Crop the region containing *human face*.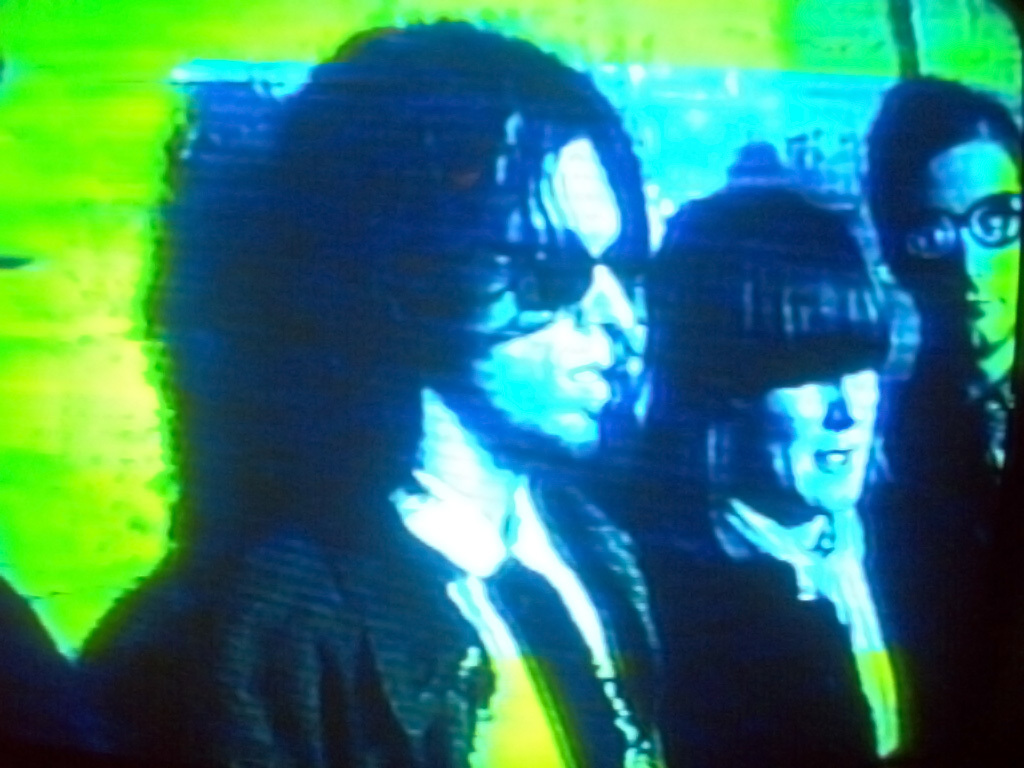
Crop region: bbox(450, 131, 633, 467).
